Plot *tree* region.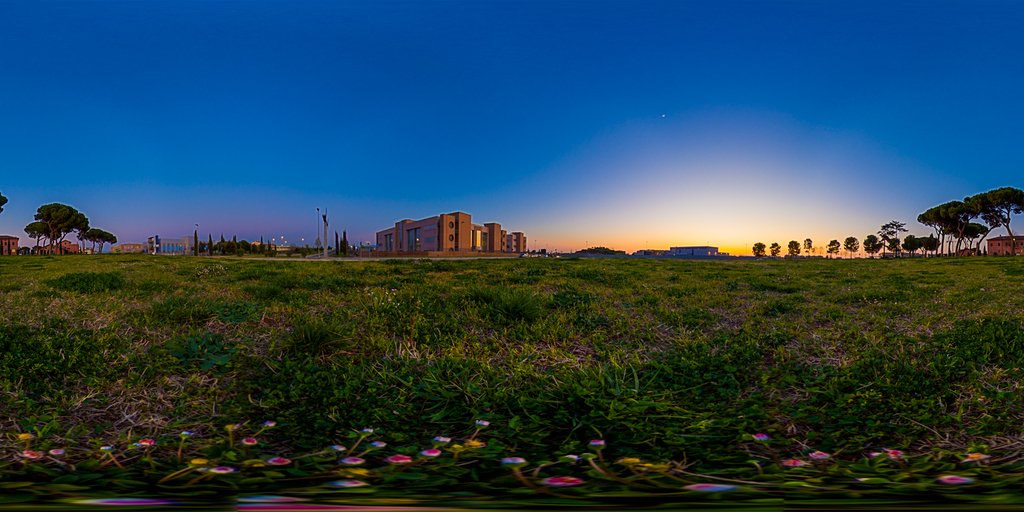
Plotted at {"left": 204, "top": 231, "right": 214, "bottom": 256}.
